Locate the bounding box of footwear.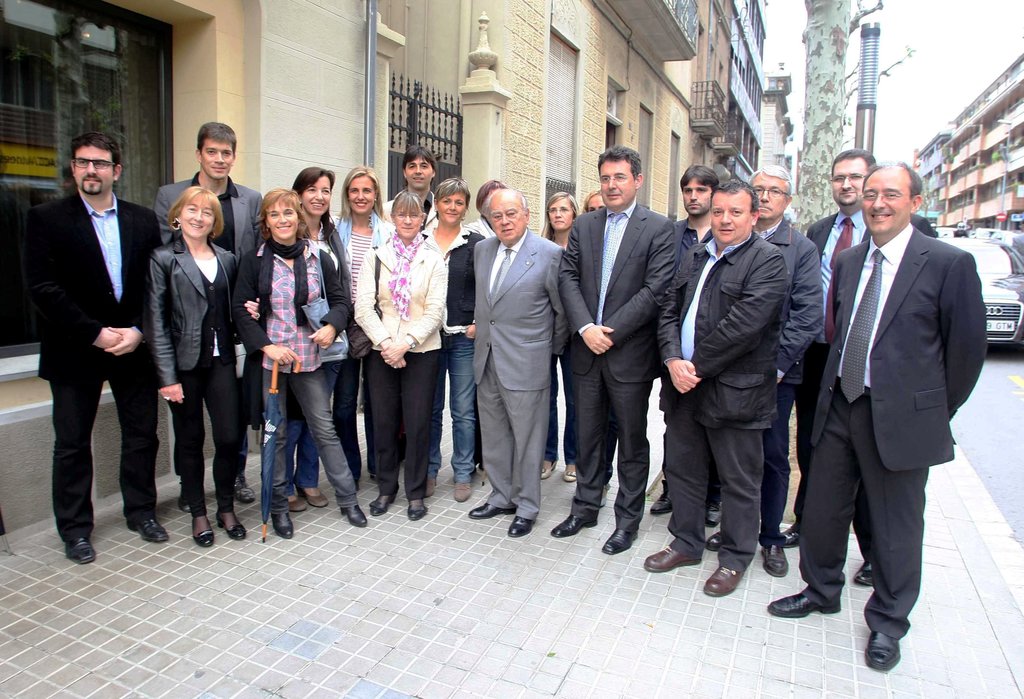
Bounding box: 217 508 246 542.
